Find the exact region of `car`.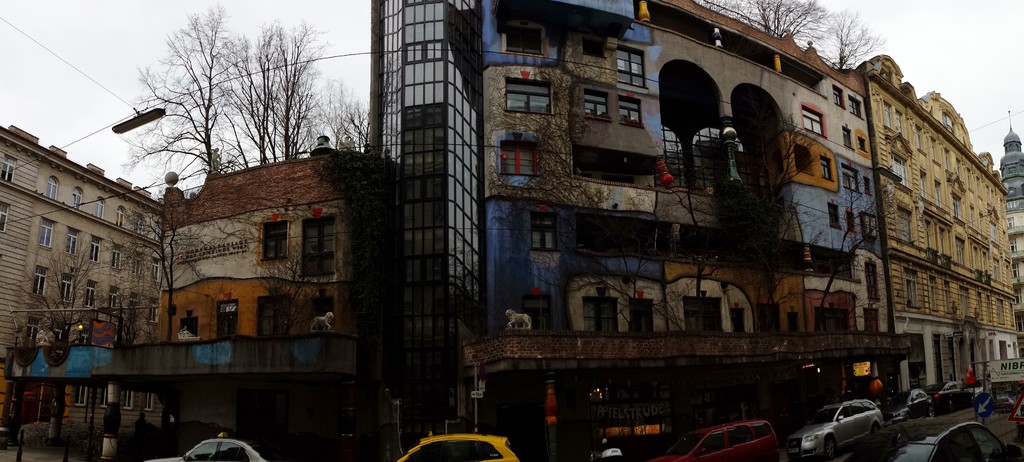
Exact region: bbox=[645, 419, 786, 461].
